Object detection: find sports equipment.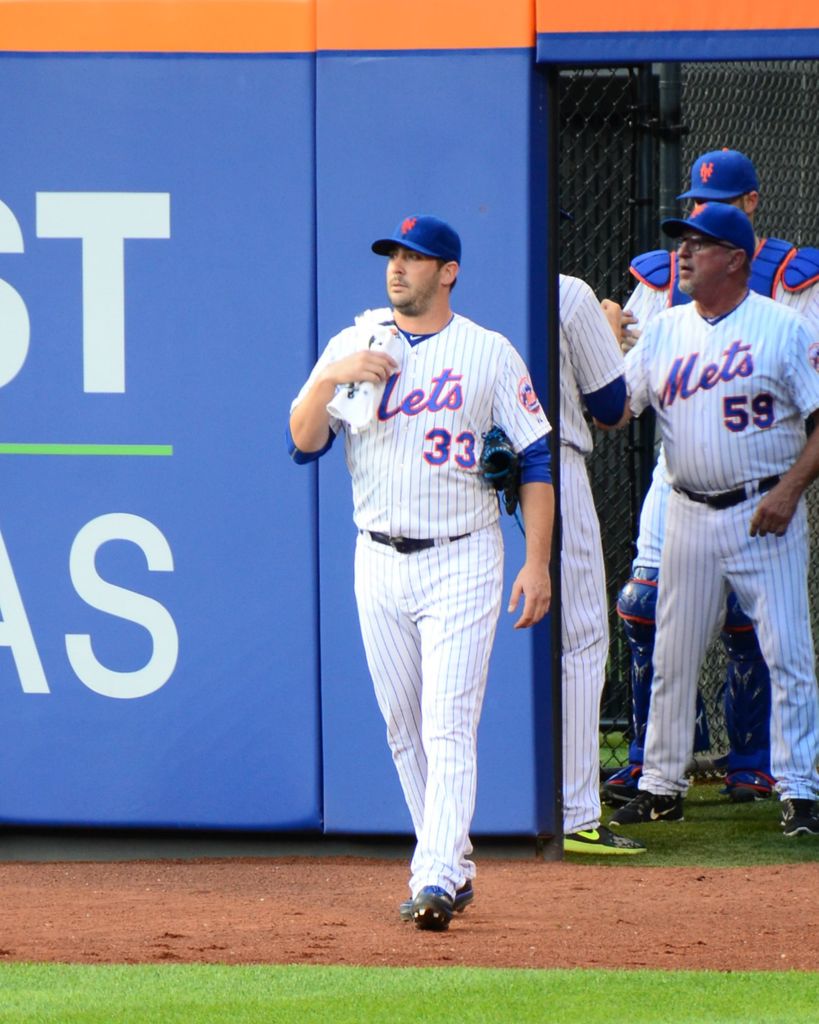
[484,424,529,533].
